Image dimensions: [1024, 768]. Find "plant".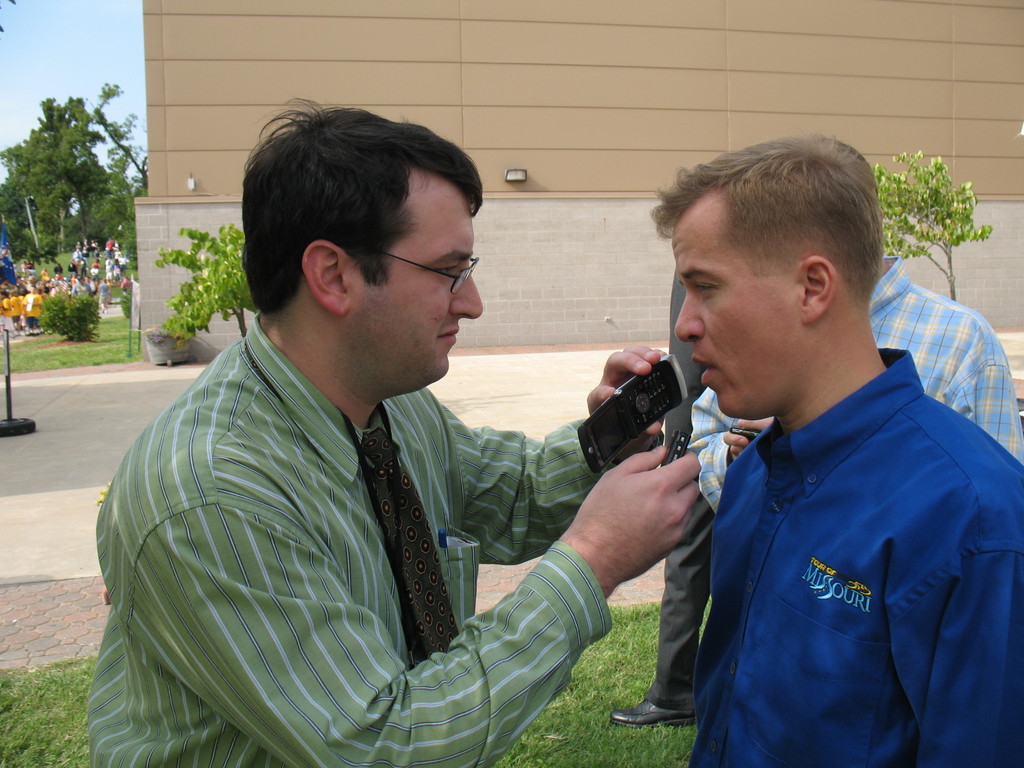
box=[39, 282, 100, 340].
